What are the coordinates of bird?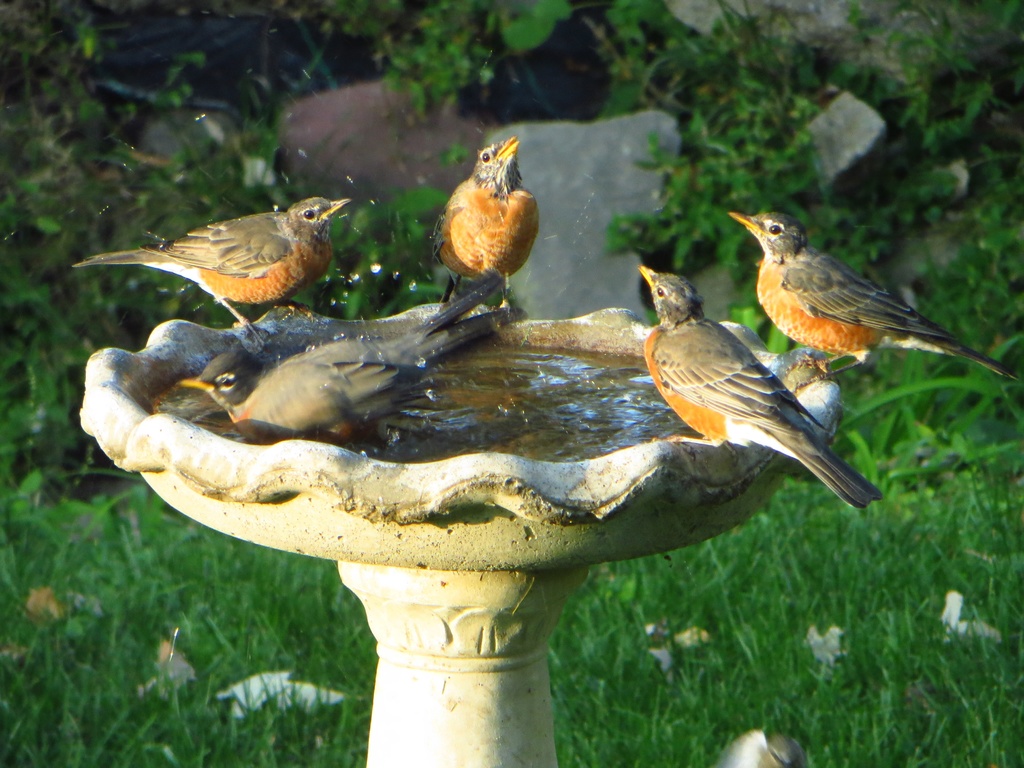
left=428, top=124, right=549, bottom=314.
